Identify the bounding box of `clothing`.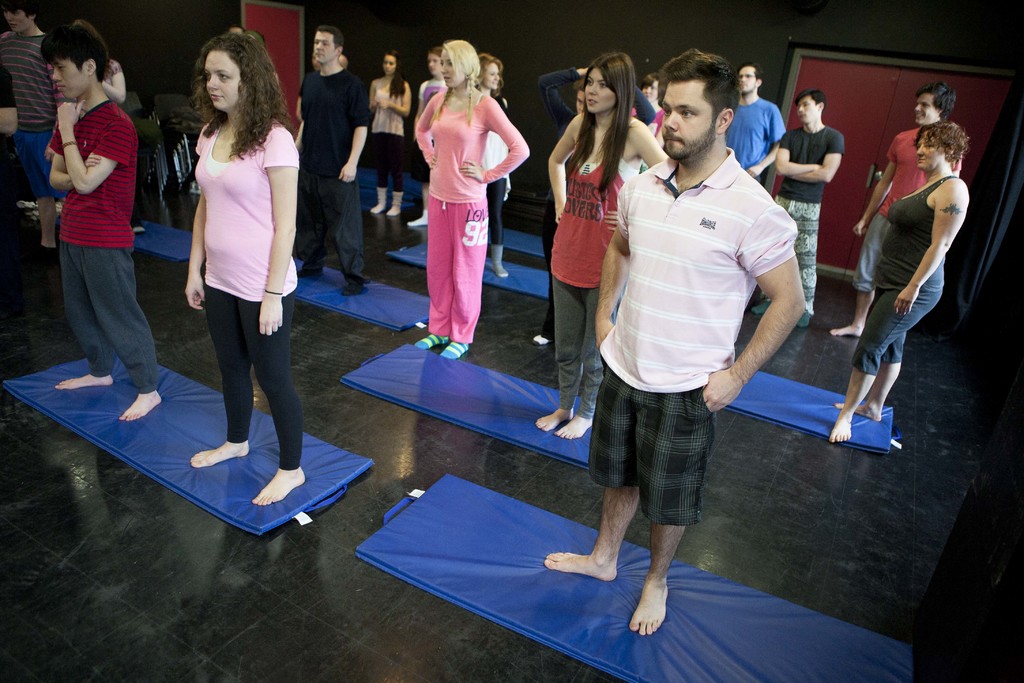
858,128,951,294.
